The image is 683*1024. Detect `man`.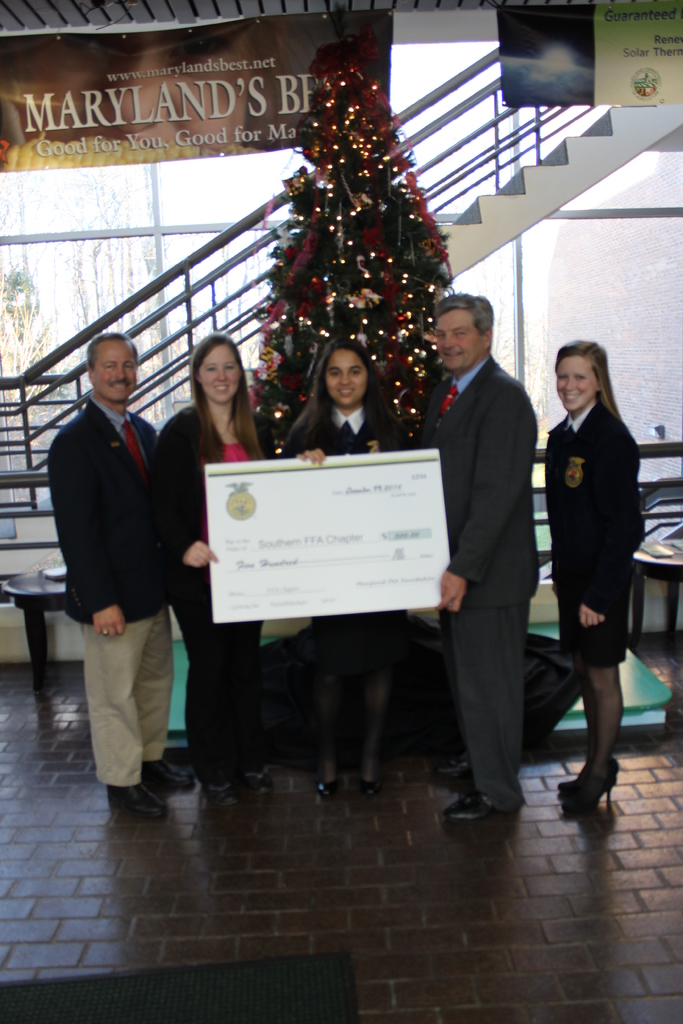
Detection: region(413, 294, 541, 824).
